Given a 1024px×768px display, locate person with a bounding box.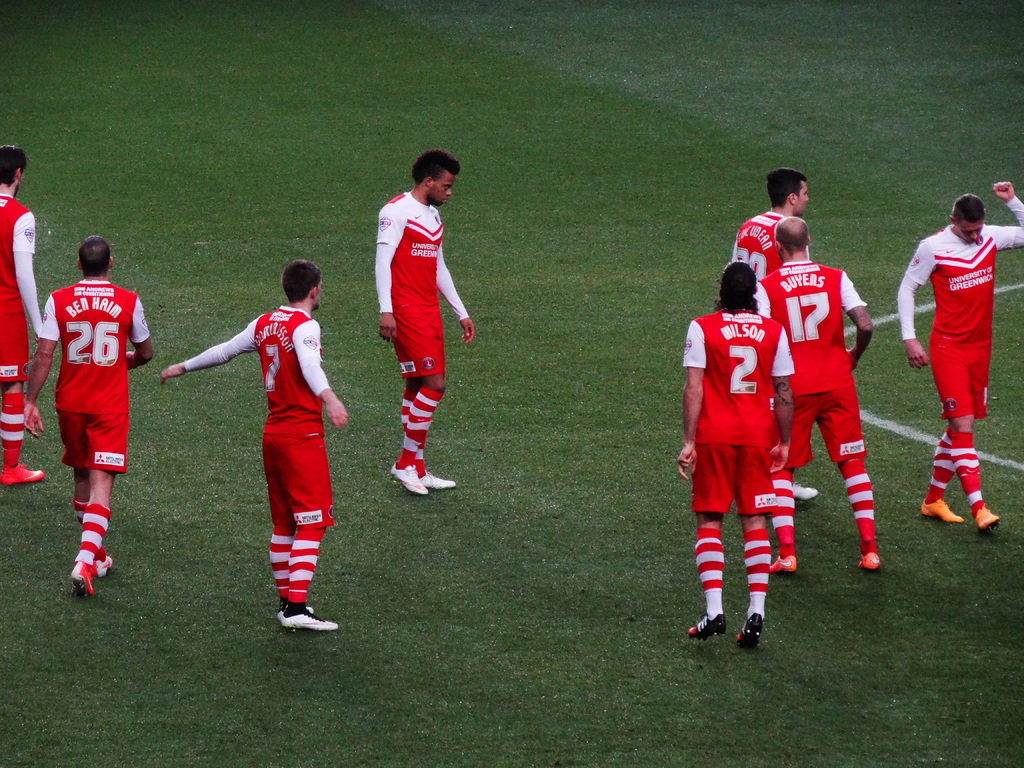
Located: 28,195,145,602.
